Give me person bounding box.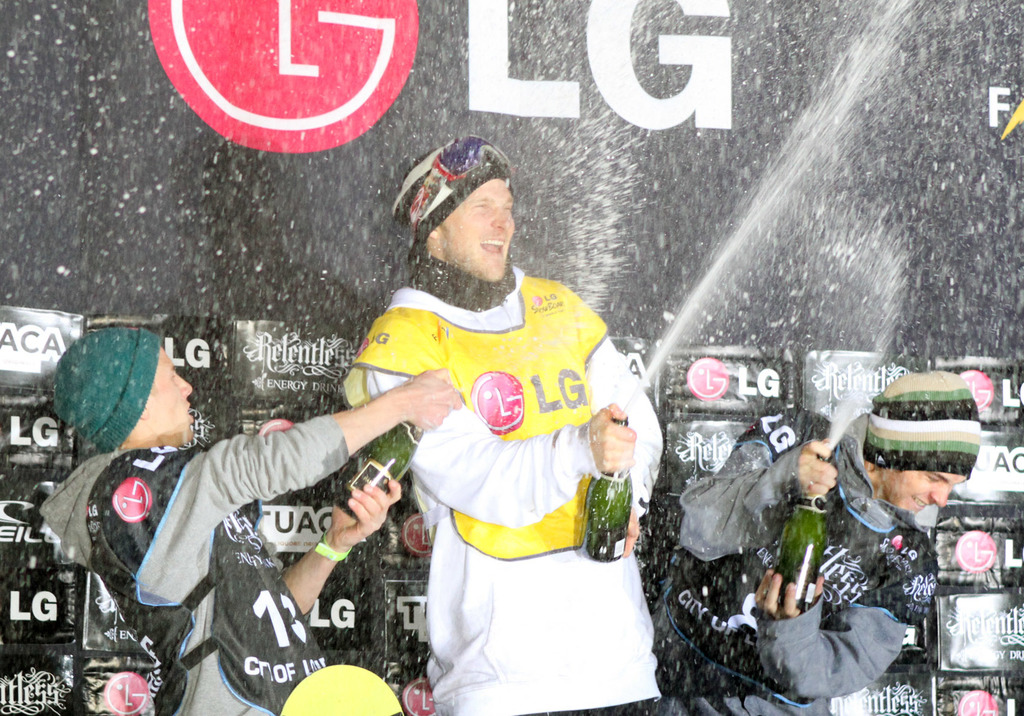
350/142/646/703.
